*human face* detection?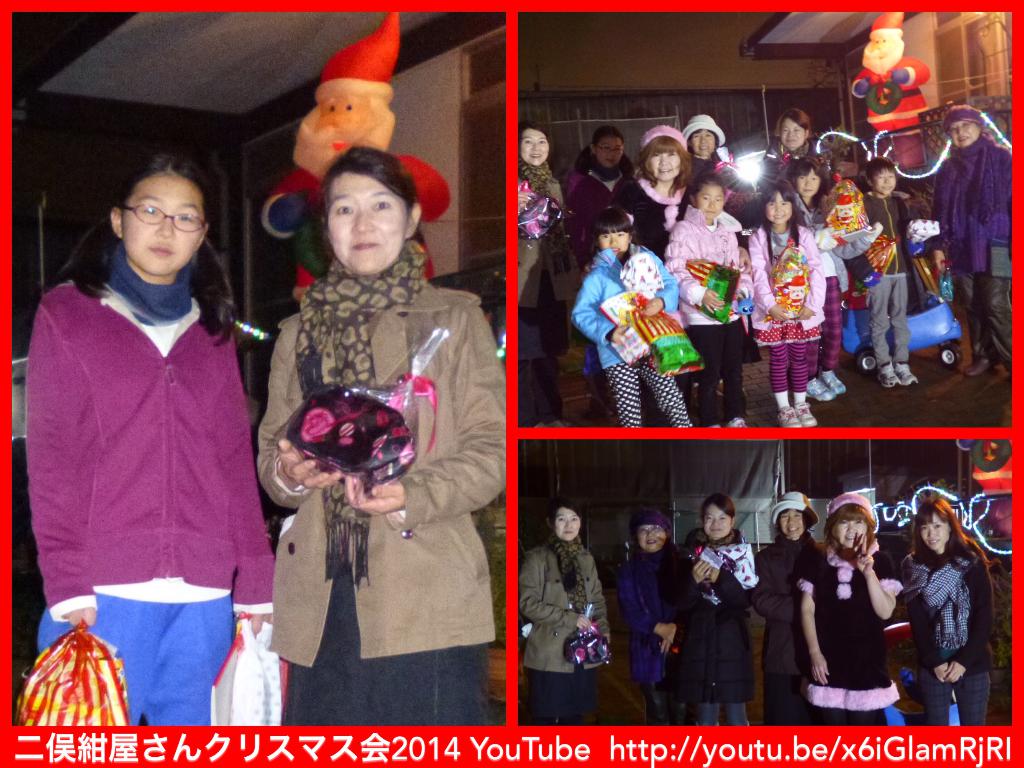
(x1=120, y1=175, x2=202, y2=273)
